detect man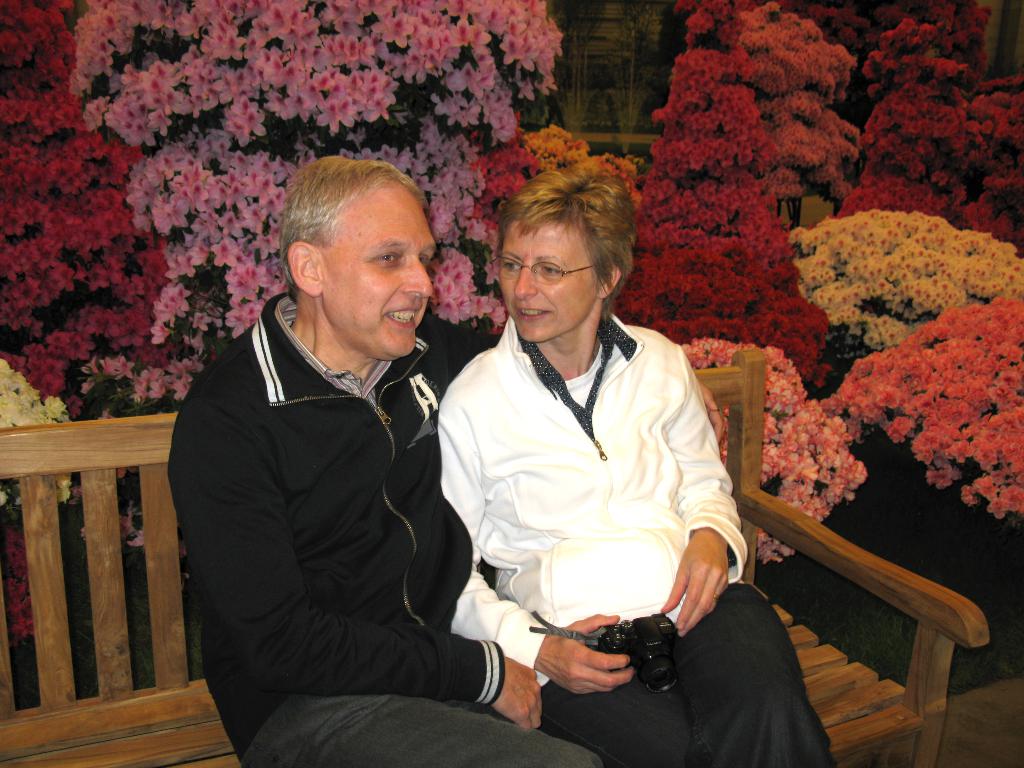
bbox=[168, 155, 606, 767]
